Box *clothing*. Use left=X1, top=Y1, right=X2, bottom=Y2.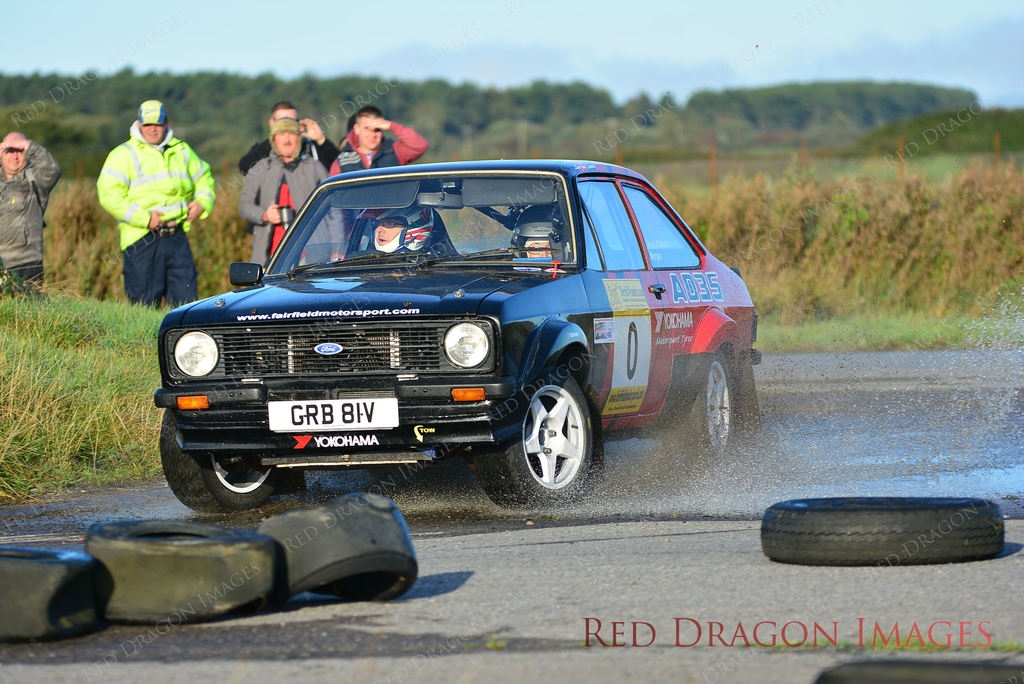
left=0, top=139, right=65, bottom=290.
